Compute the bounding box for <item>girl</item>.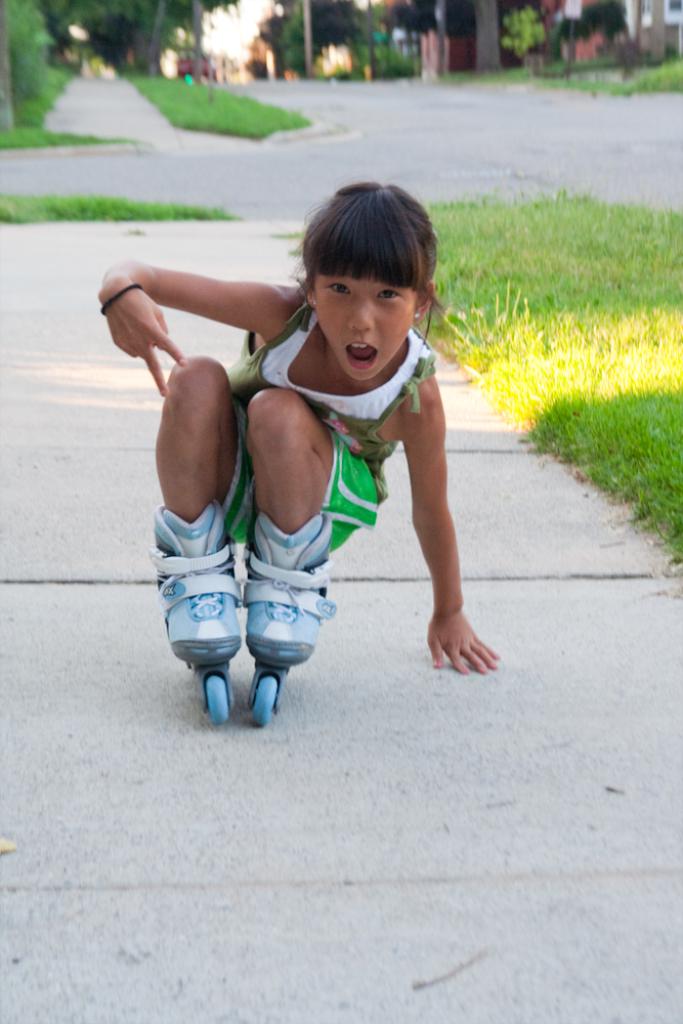
bbox=[96, 187, 503, 674].
